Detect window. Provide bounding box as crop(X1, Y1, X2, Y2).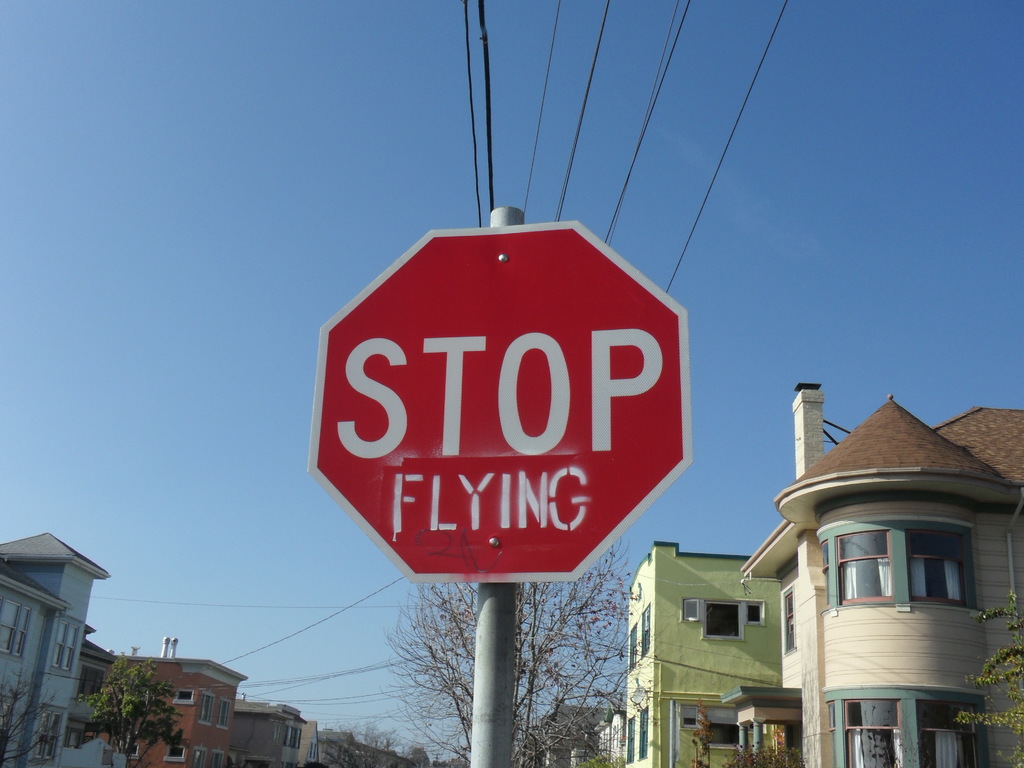
crop(213, 699, 237, 729).
